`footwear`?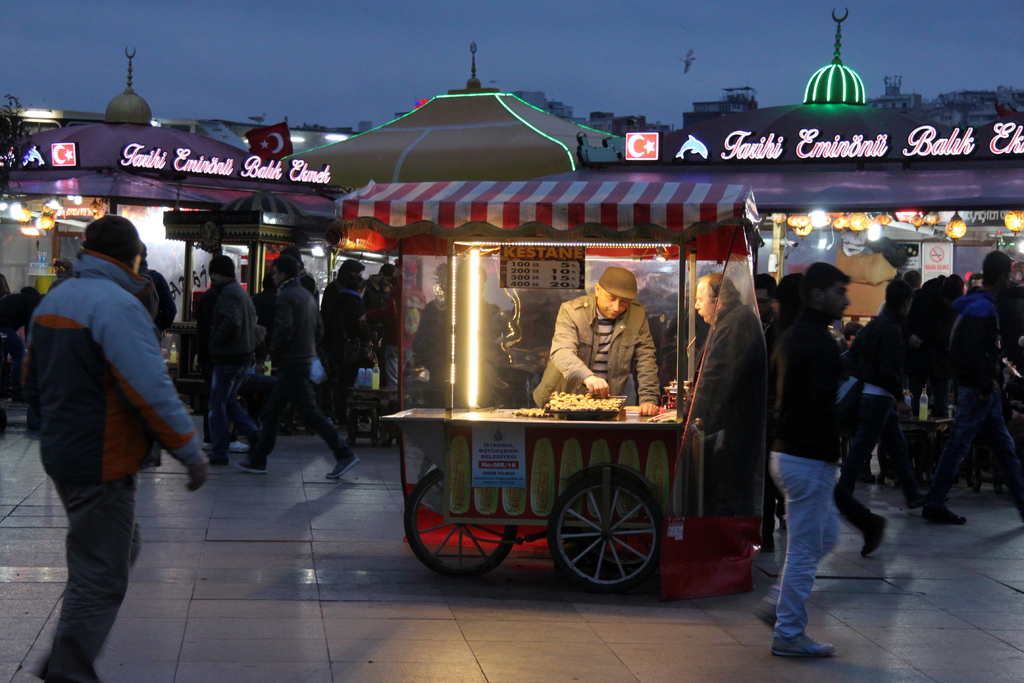
205/440/255/452
